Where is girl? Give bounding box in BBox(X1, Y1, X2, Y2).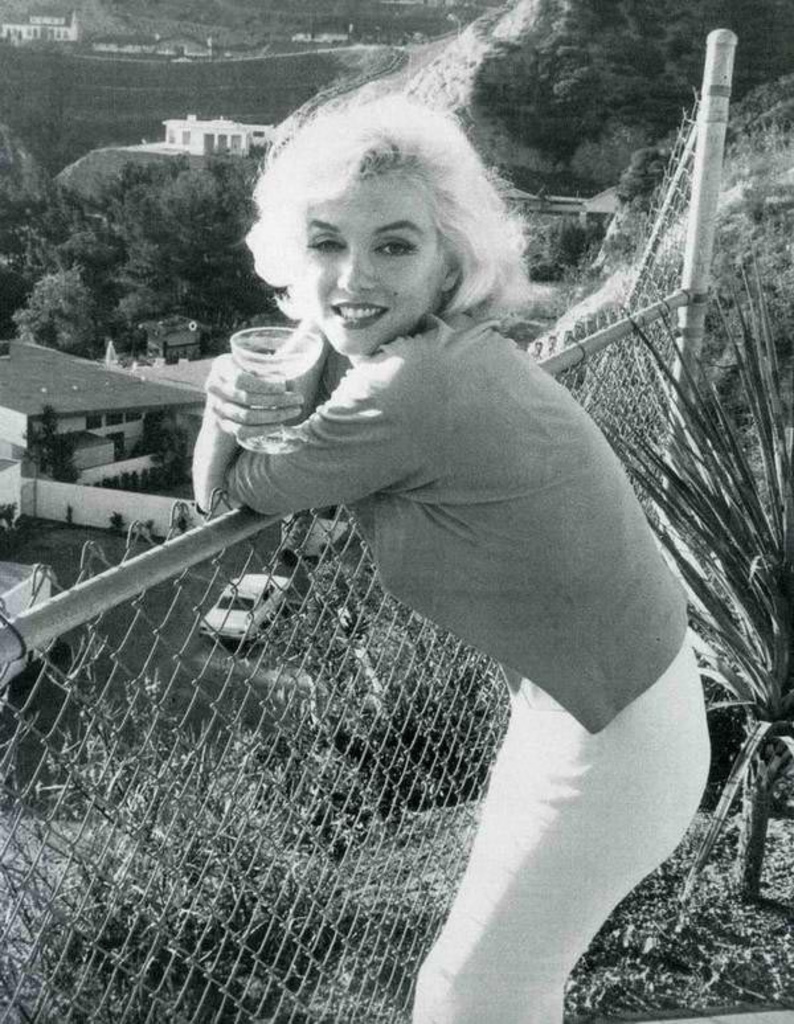
BBox(189, 83, 712, 1023).
